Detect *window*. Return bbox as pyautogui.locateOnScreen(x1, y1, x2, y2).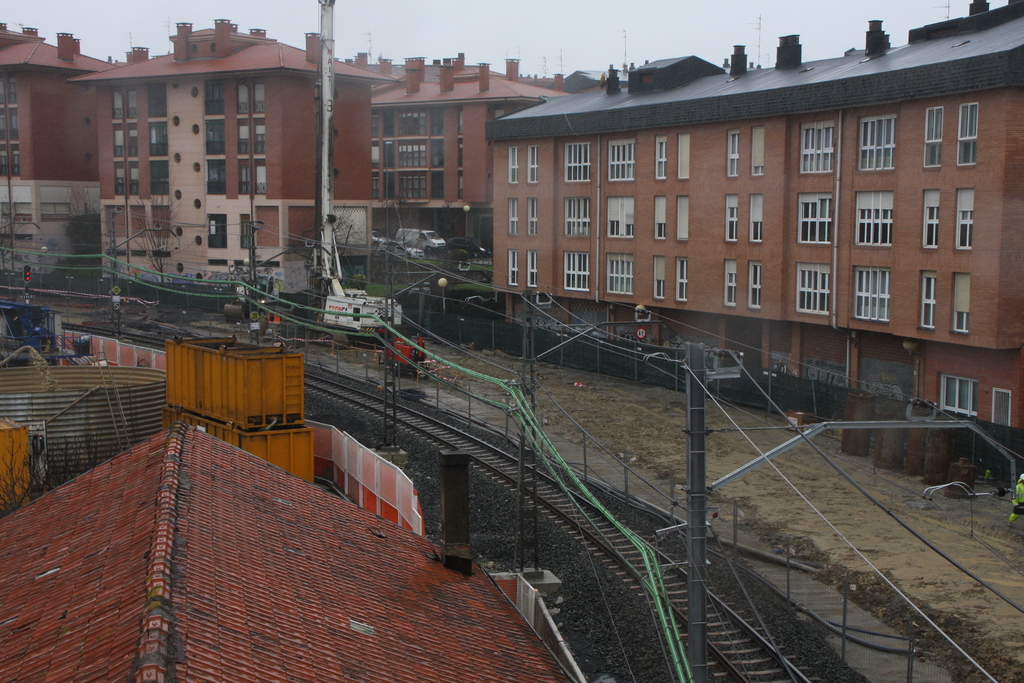
pyautogui.locateOnScreen(253, 126, 268, 158).
